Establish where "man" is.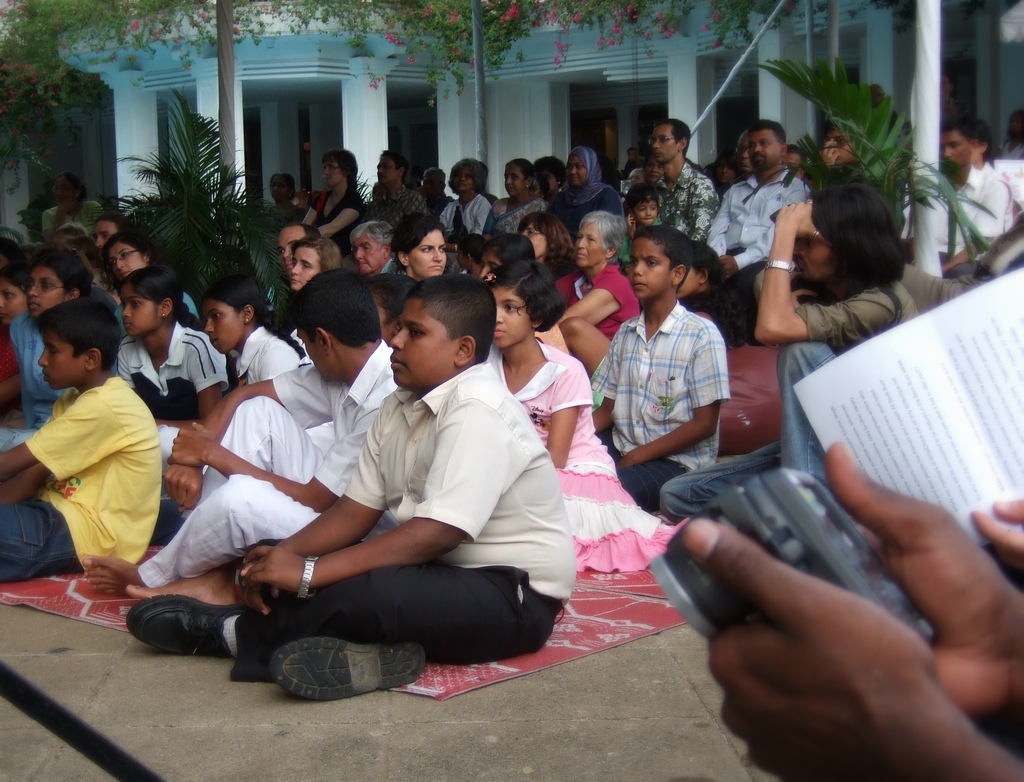
Established at rect(478, 161, 499, 206).
